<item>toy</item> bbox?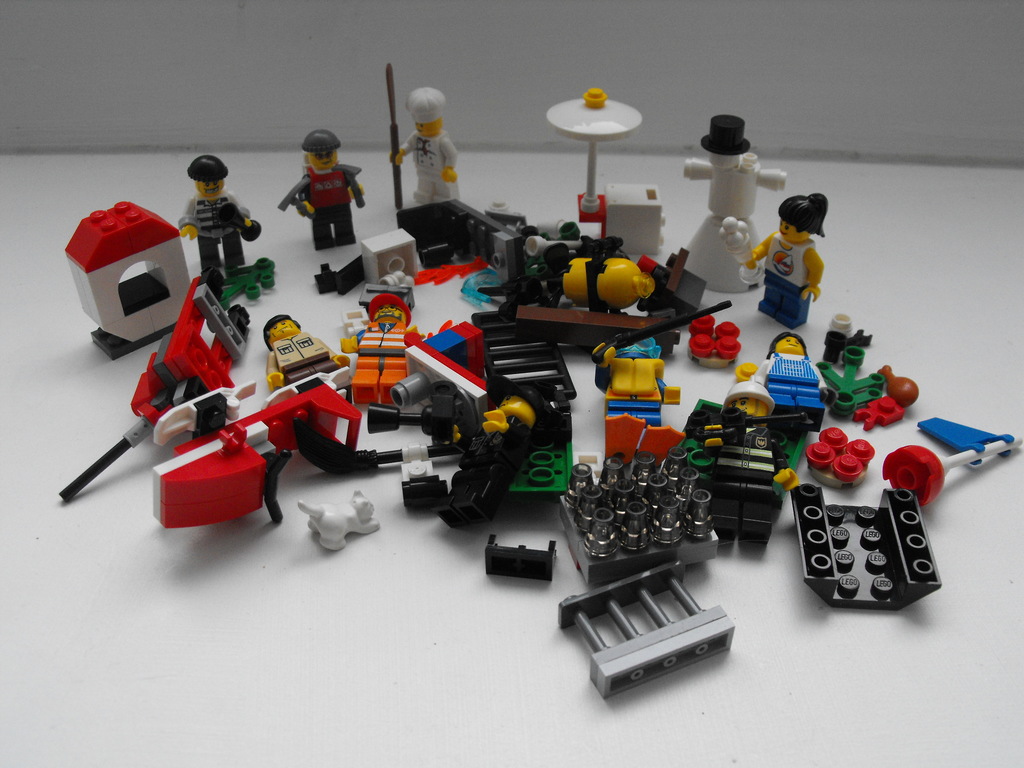
813,426,883,482
